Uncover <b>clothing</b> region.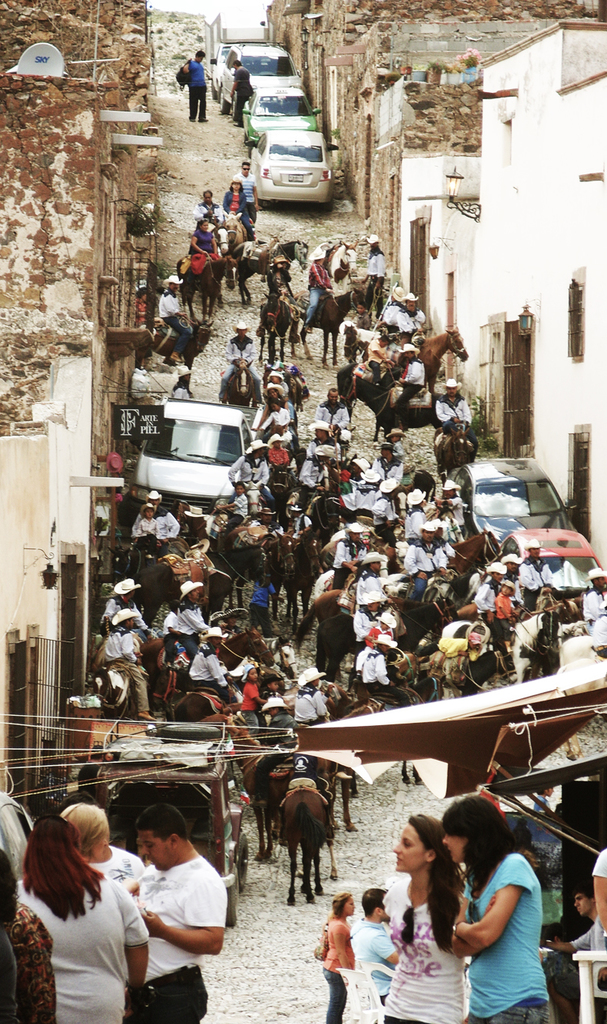
Uncovered: (463,854,552,1019).
